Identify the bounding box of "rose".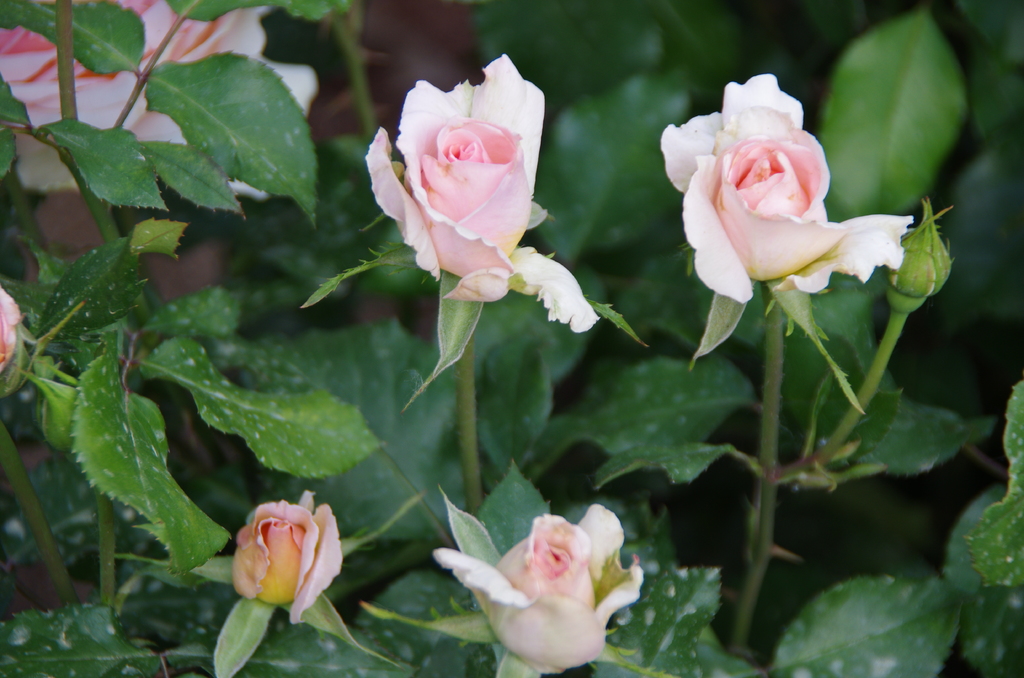
<bbox>362, 47, 603, 335</bbox>.
